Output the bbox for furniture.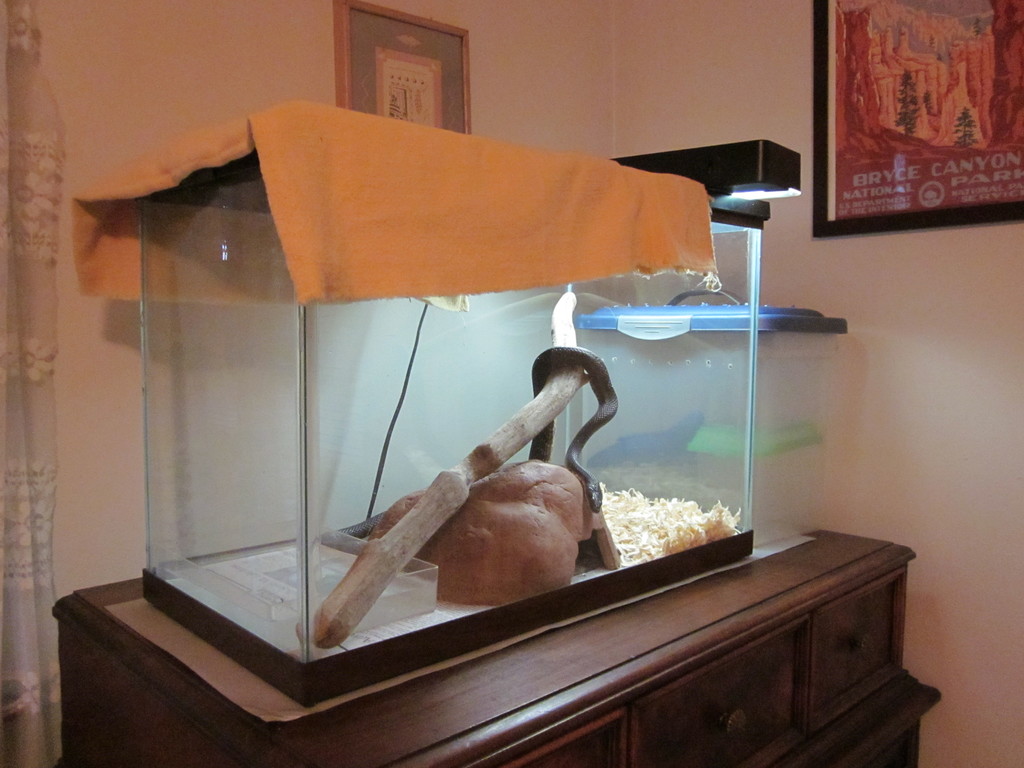
{"x1": 49, "y1": 525, "x2": 941, "y2": 767}.
